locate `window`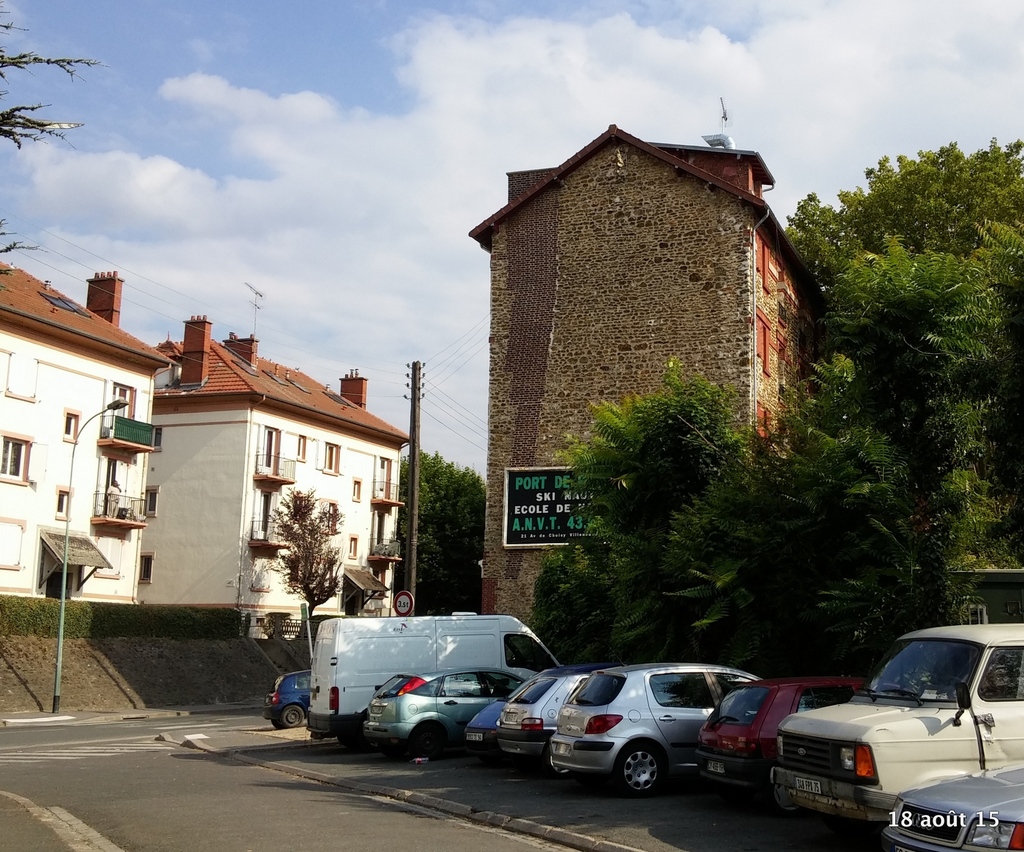
490 670 519 698
